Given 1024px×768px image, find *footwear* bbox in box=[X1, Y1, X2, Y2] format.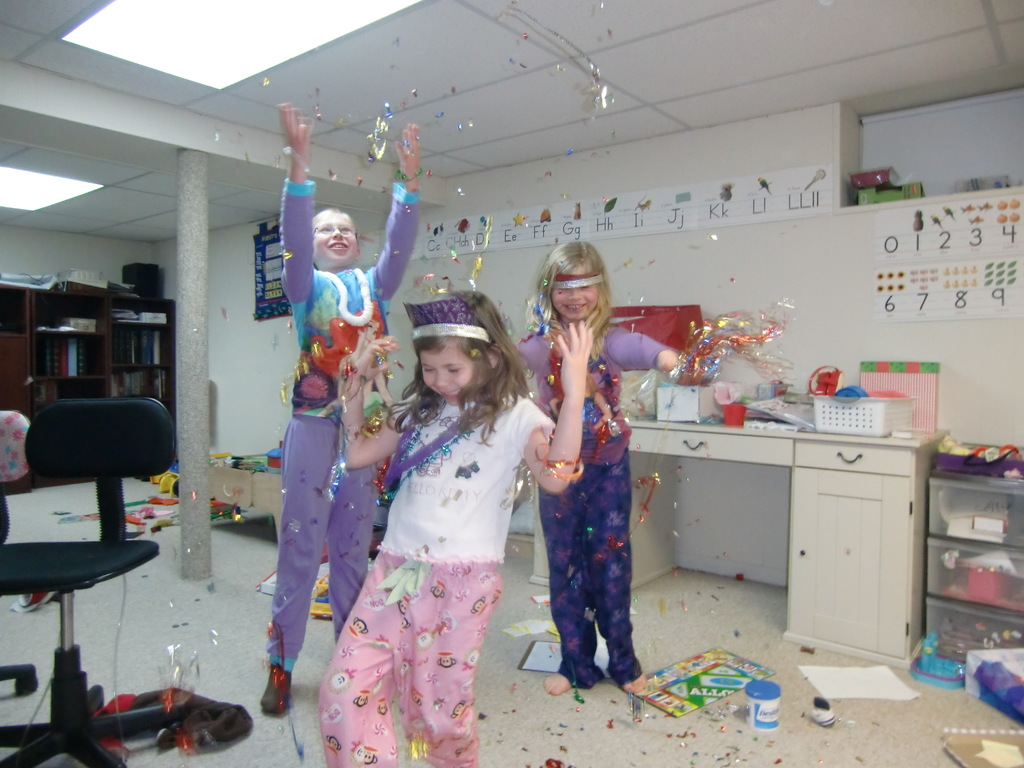
box=[259, 664, 296, 716].
